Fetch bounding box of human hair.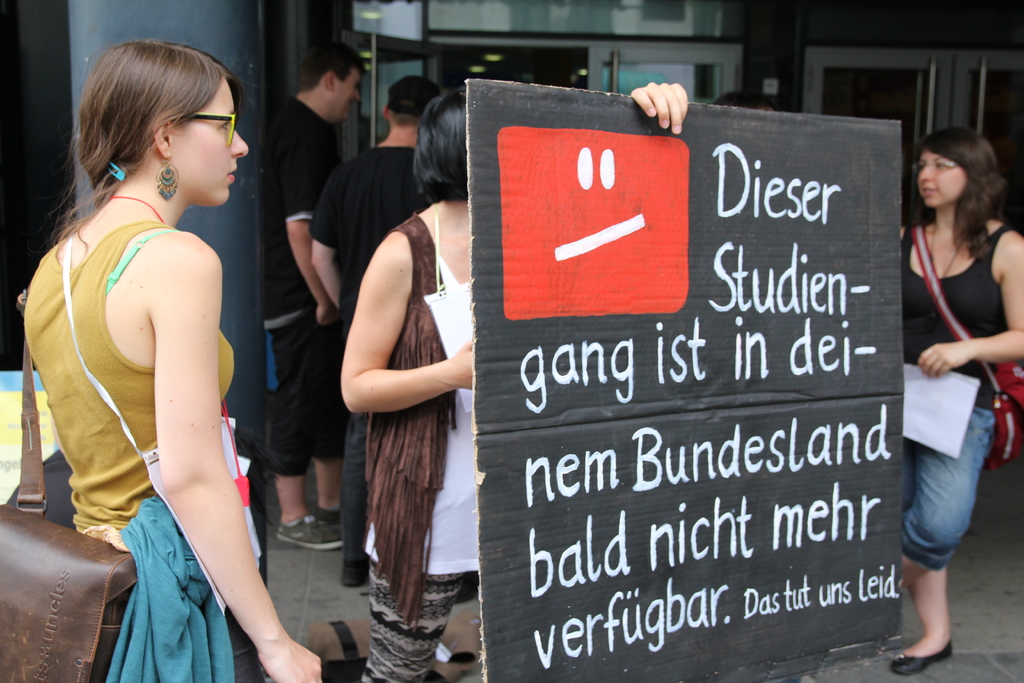
Bbox: pyautogui.locateOnScreen(412, 86, 465, 205).
